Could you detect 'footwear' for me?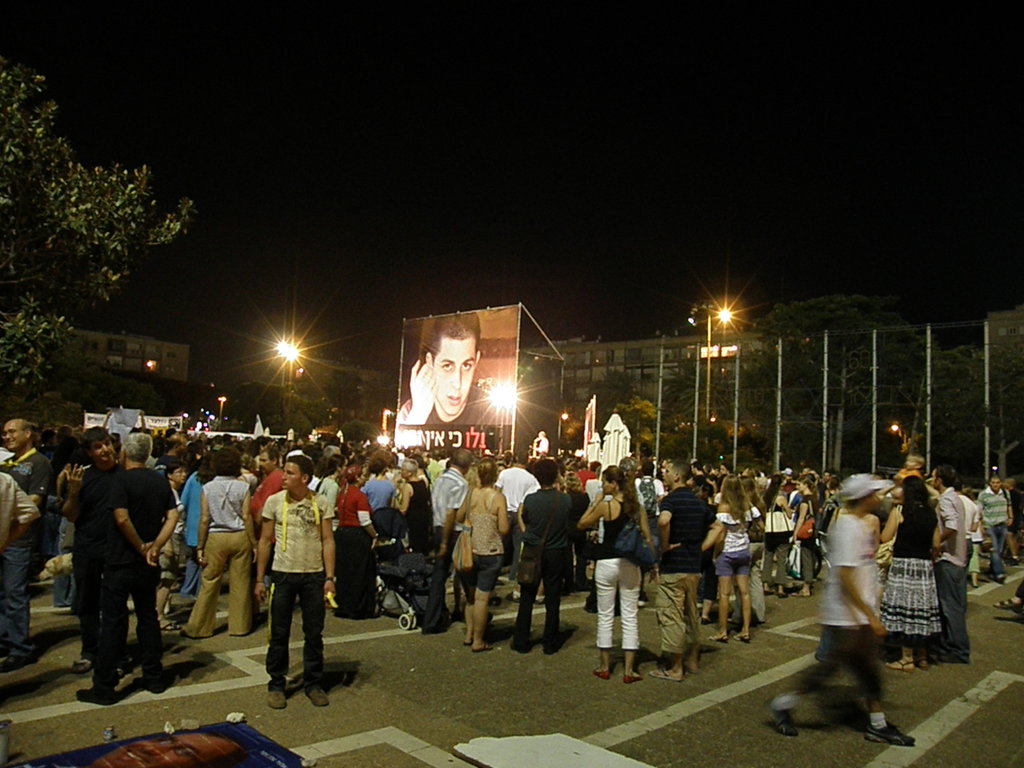
Detection result: {"x1": 701, "y1": 618, "x2": 711, "y2": 626}.
